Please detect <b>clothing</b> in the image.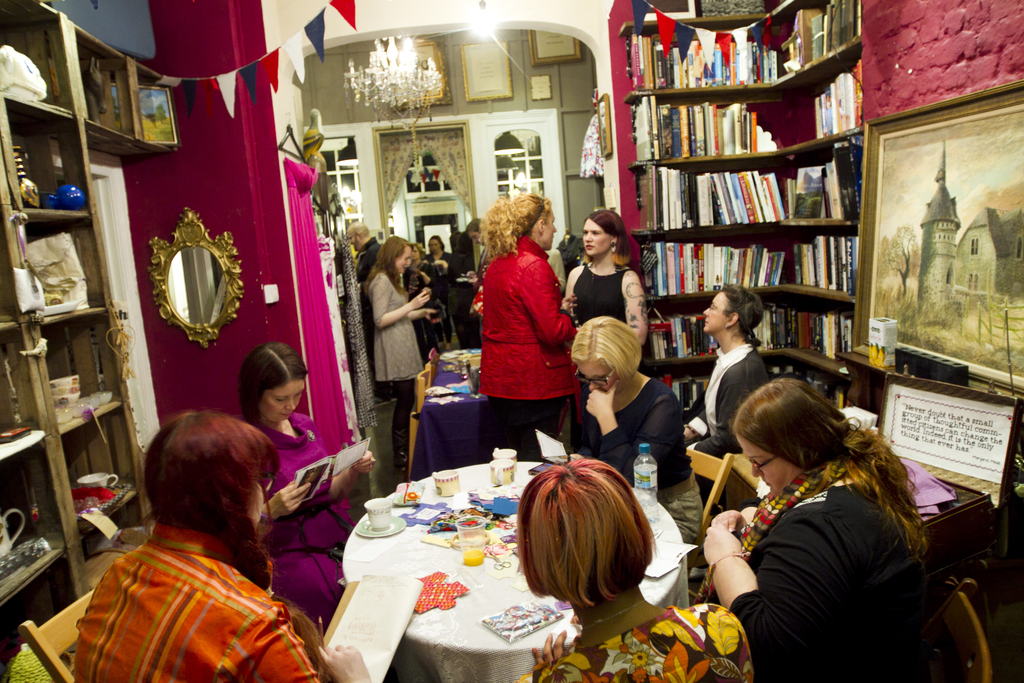
[514, 601, 754, 682].
